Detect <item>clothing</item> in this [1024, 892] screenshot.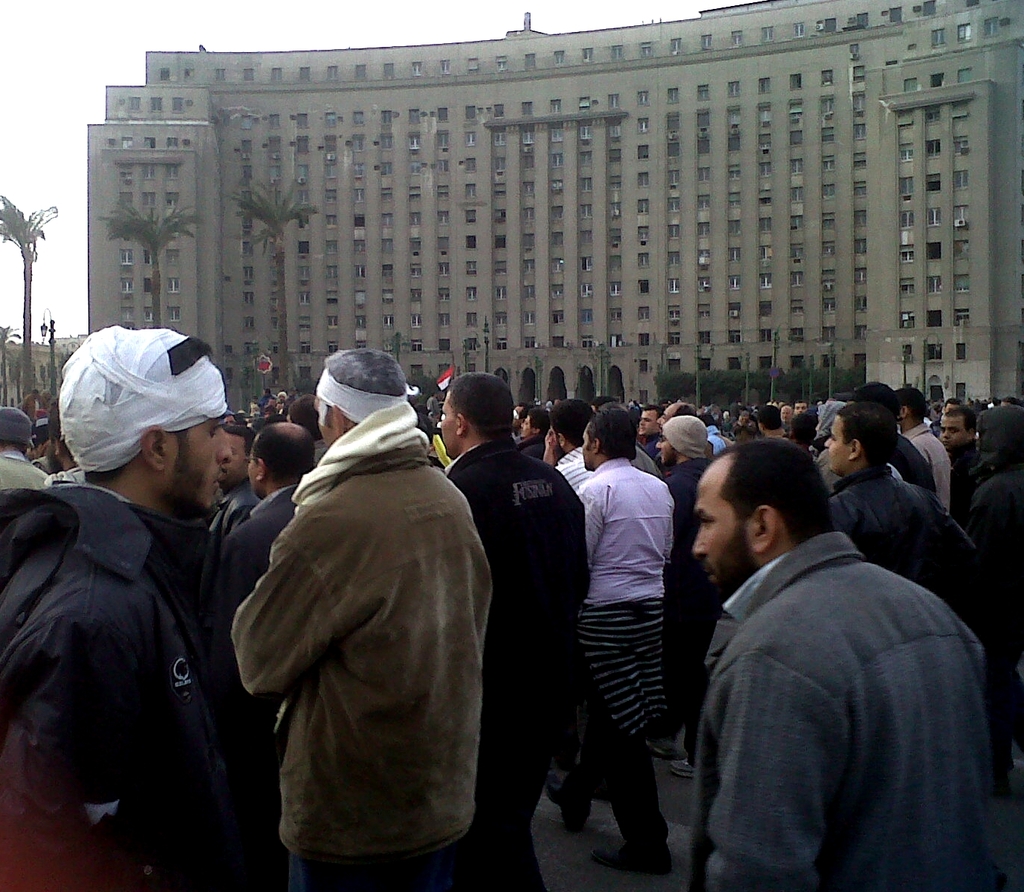
Detection: 435:430:589:891.
